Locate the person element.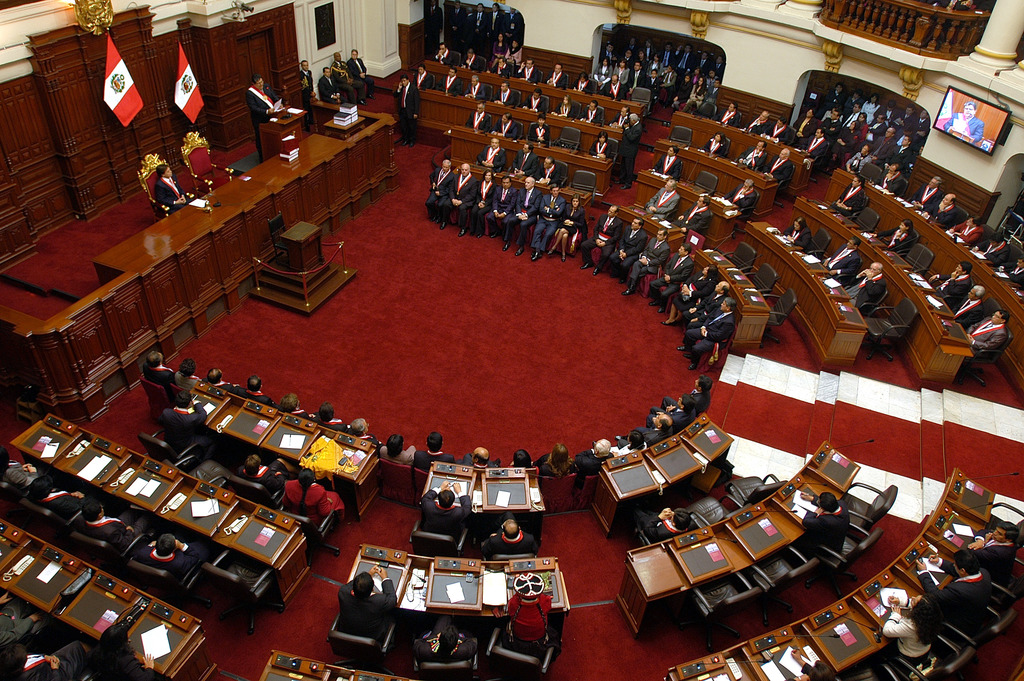
Element bbox: bbox=[641, 177, 676, 226].
